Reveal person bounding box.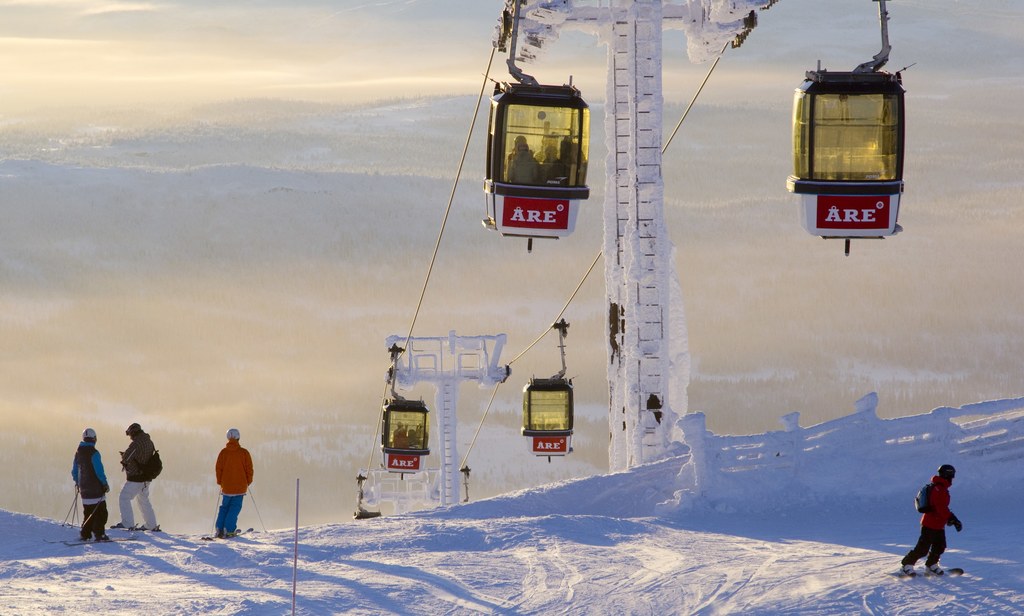
Revealed: Rect(68, 427, 111, 541).
